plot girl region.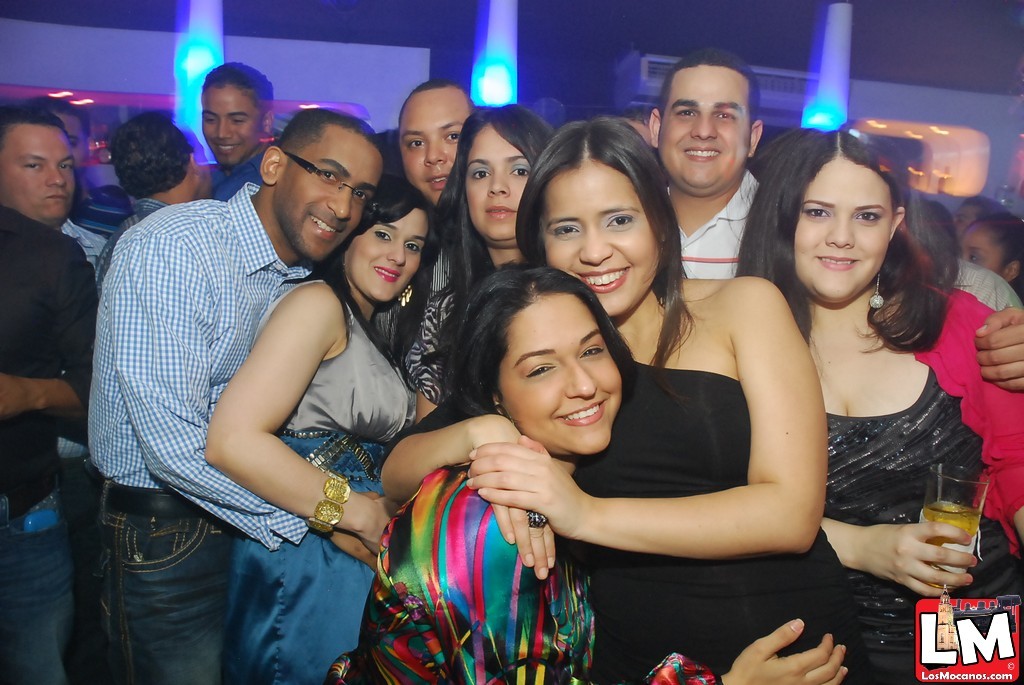
Plotted at [418, 106, 555, 420].
